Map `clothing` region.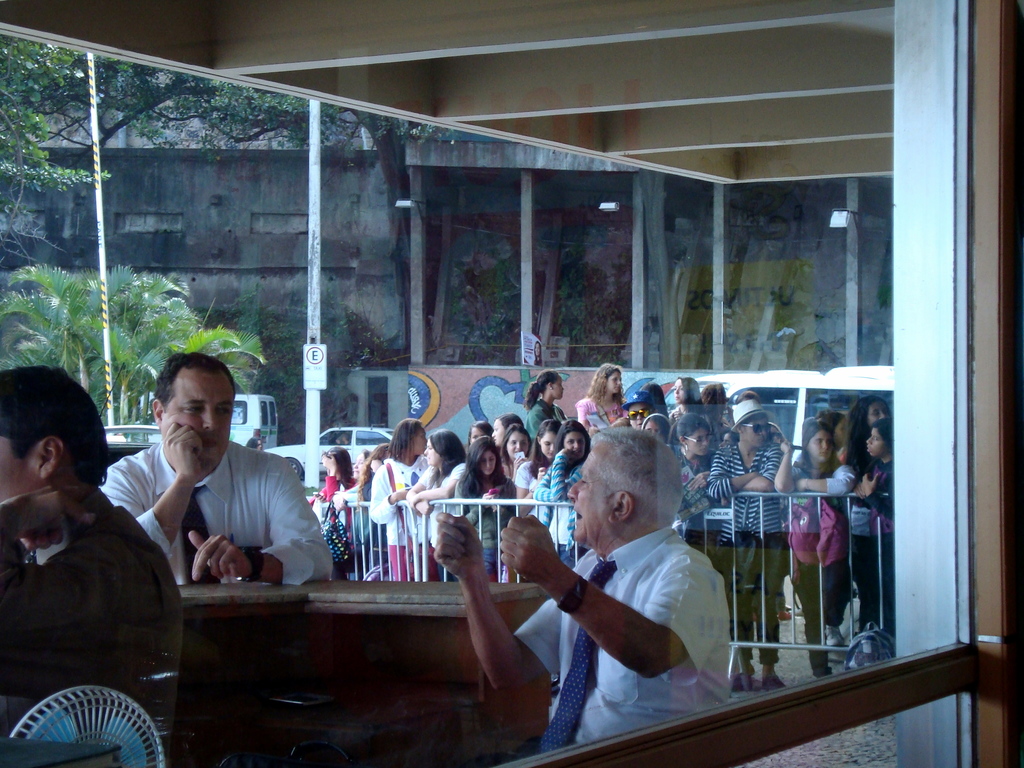
Mapped to BBox(580, 390, 632, 442).
